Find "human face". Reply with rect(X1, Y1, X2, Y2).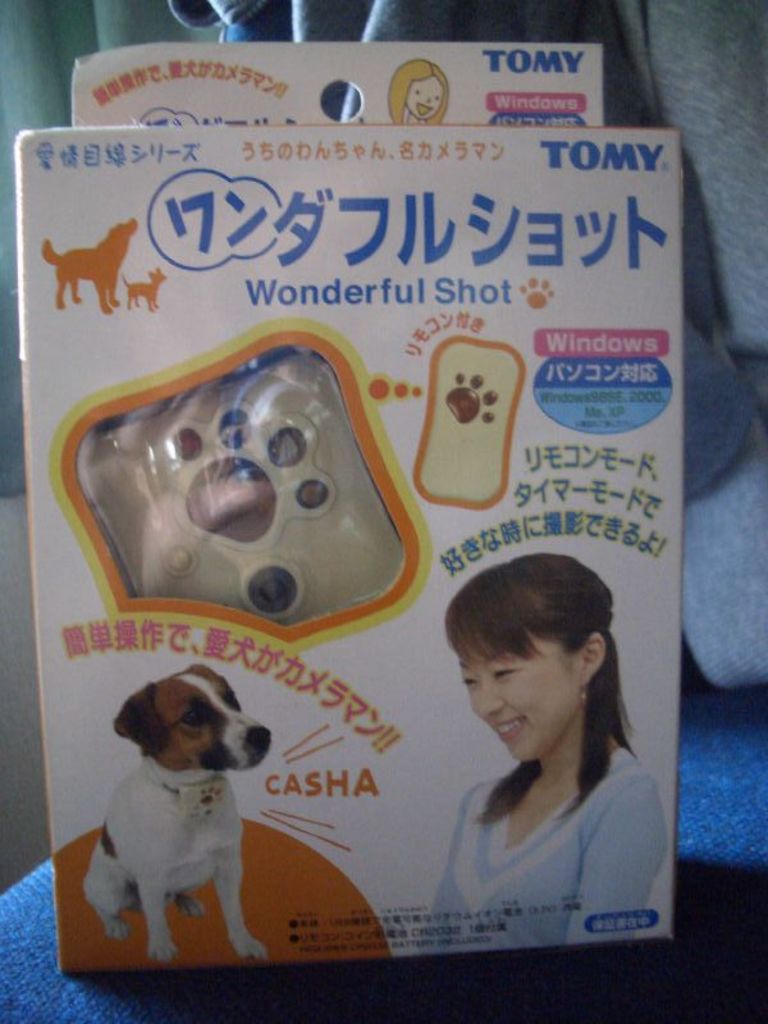
rect(461, 630, 577, 767).
